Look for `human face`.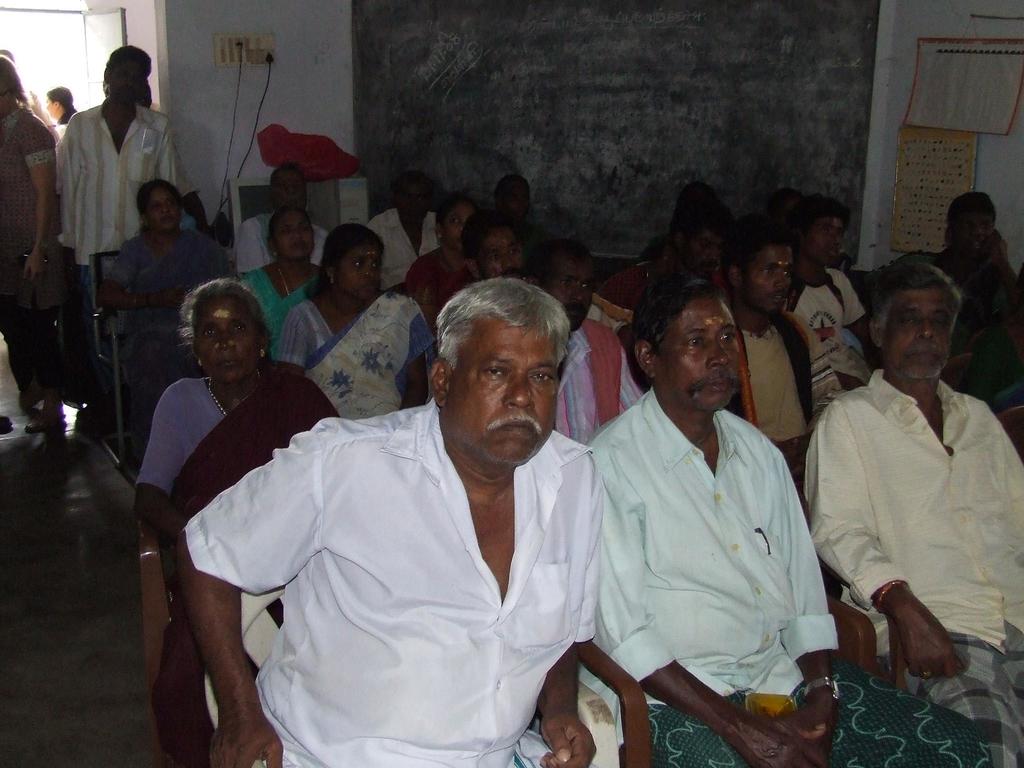
Found: <region>439, 204, 477, 254</region>.
